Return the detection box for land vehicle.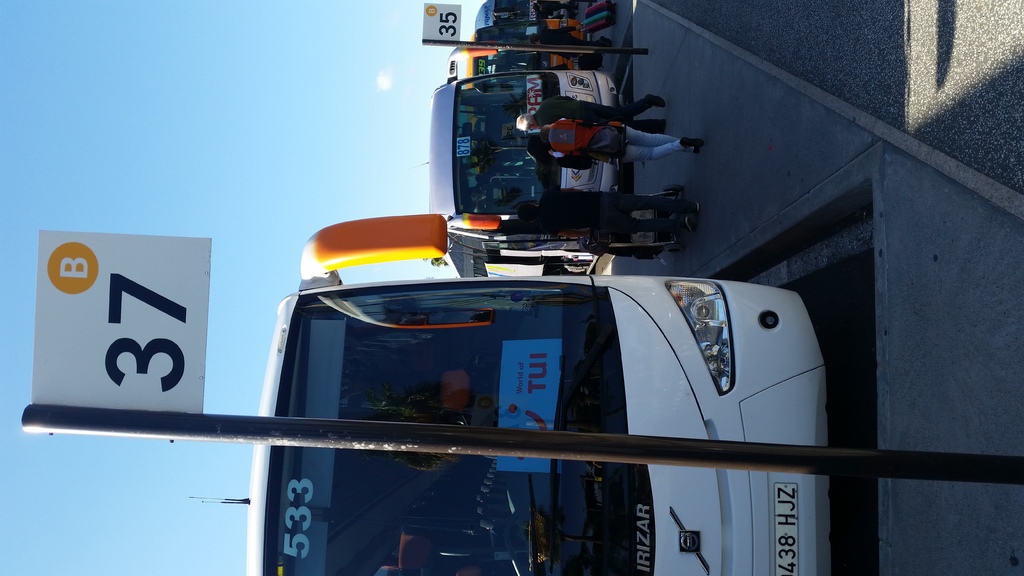
<region>472, 0, 586, 24</region>.
